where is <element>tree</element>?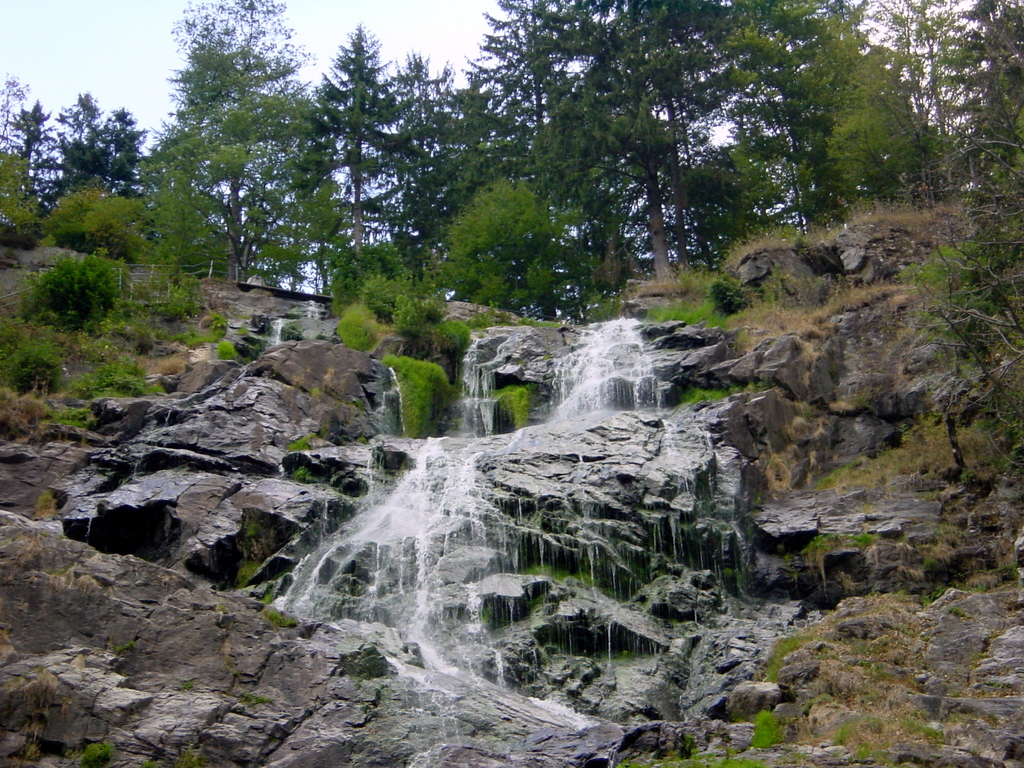
bbox=[684, 0, 863, 211].
